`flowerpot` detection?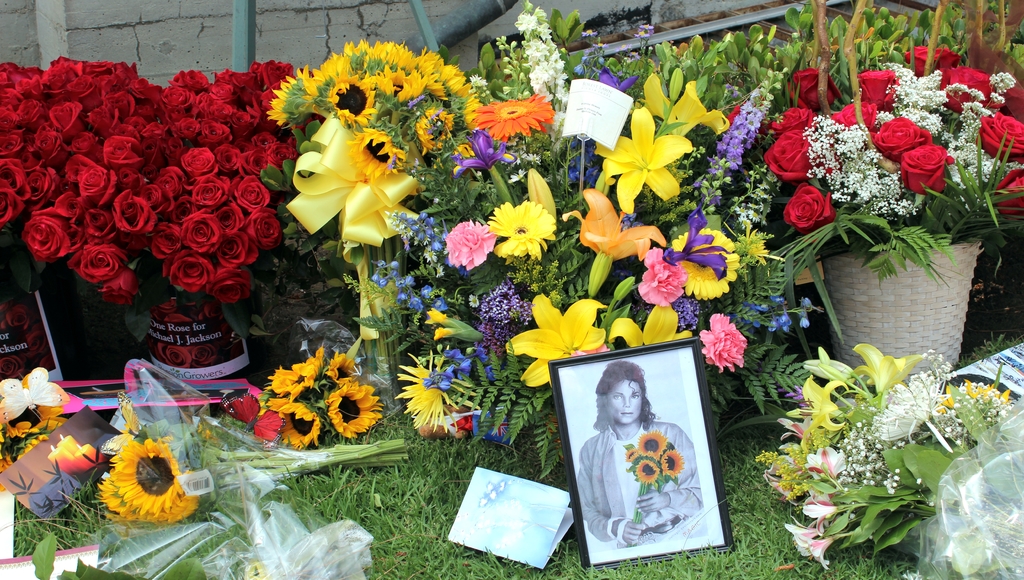
{"x1": 826, "y1": 202, "x2": 980, "y2": 370}
